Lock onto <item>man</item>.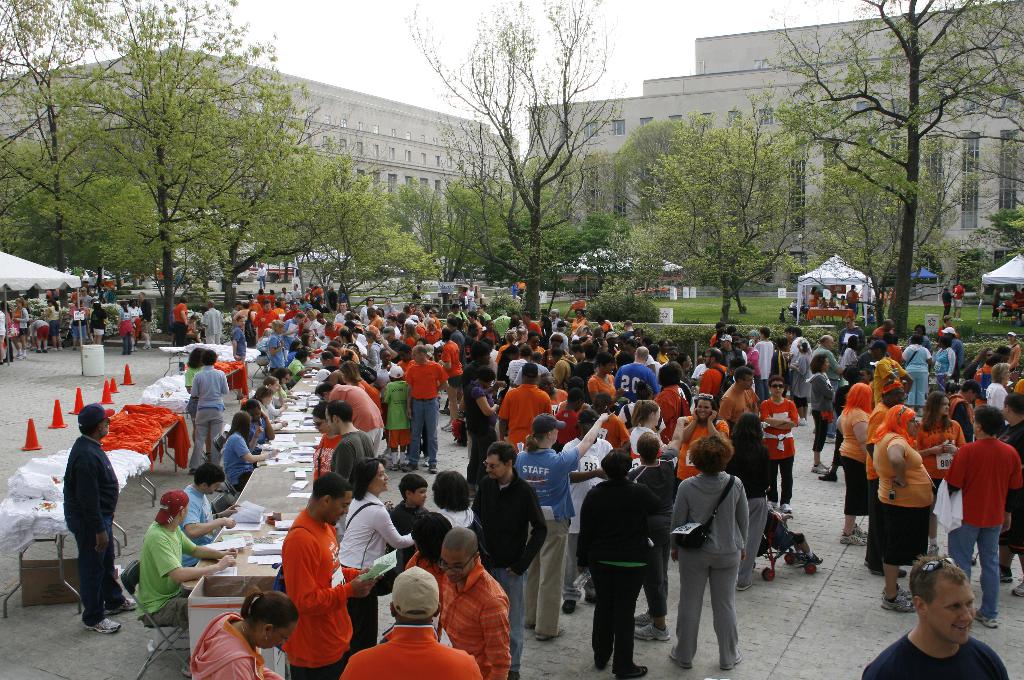
Locked: [left=614, top=317, right=640, bottom=345].
